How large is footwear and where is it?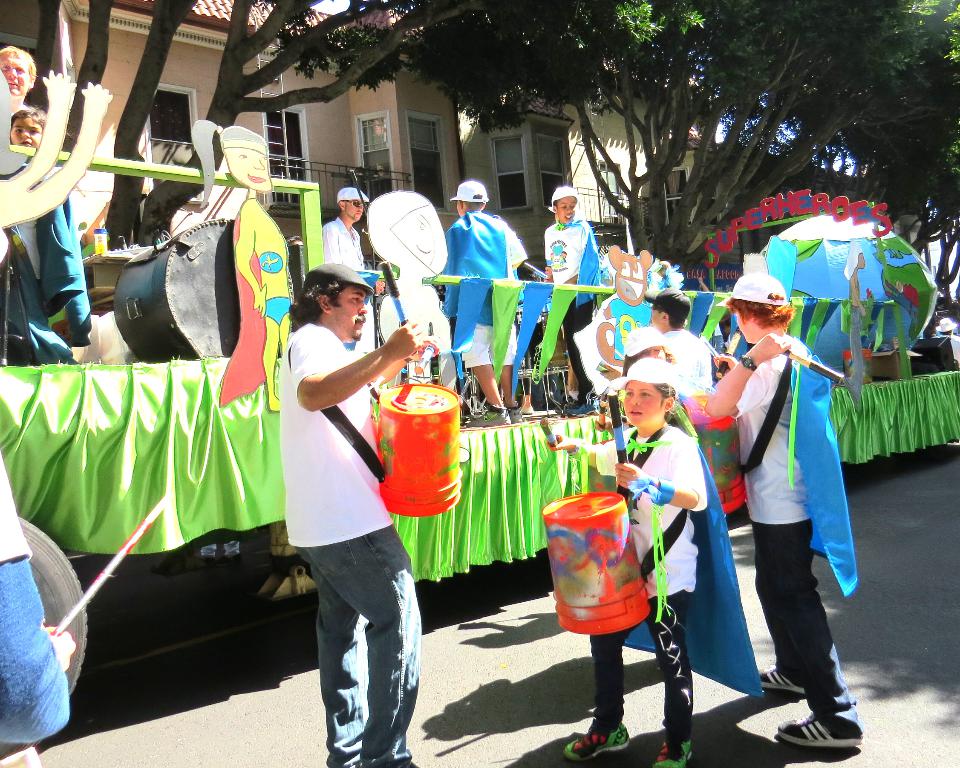
Bounding box: [518,405,534,415].
